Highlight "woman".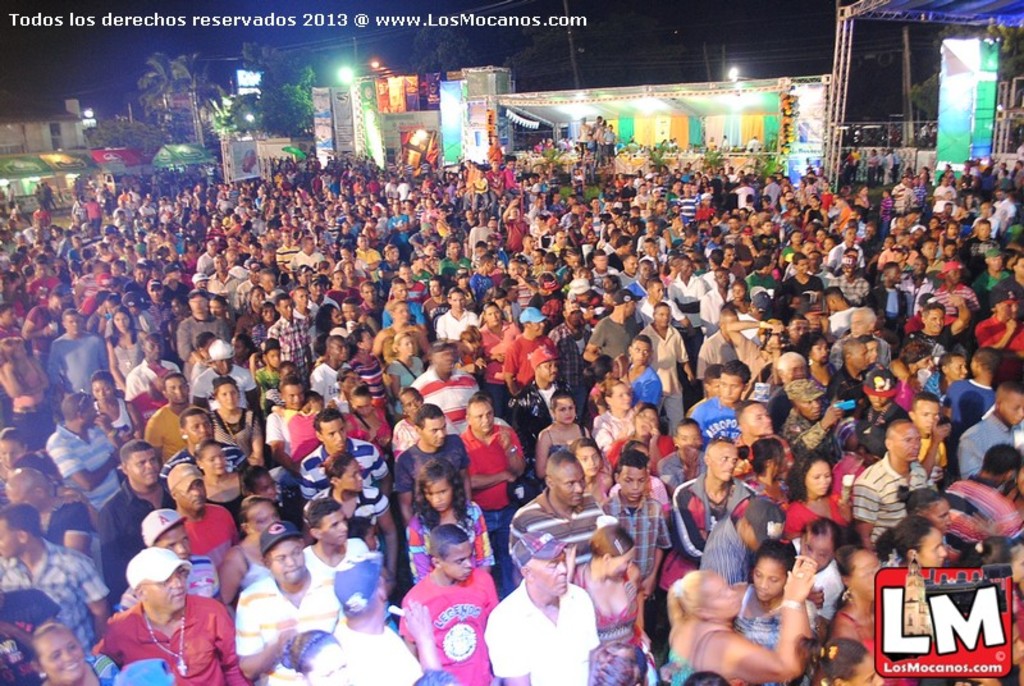
Highlighted region: [785, 459, 855, 536].
